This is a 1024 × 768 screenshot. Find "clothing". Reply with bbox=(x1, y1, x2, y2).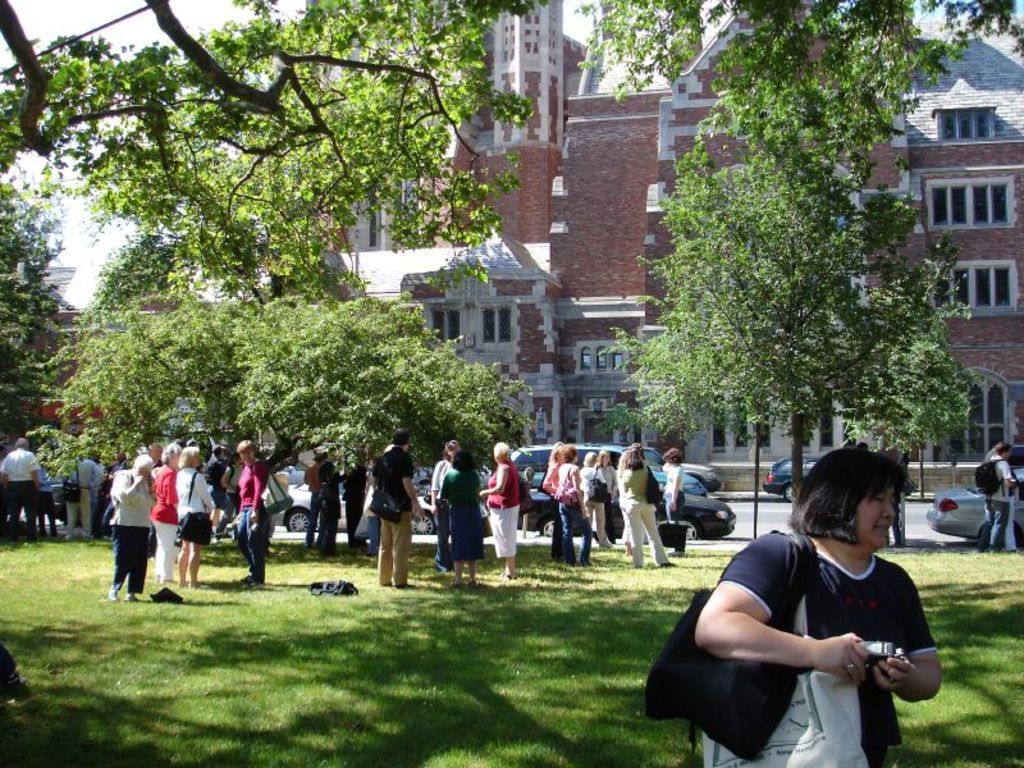
bbox=(974, 454, 1015, 549).
